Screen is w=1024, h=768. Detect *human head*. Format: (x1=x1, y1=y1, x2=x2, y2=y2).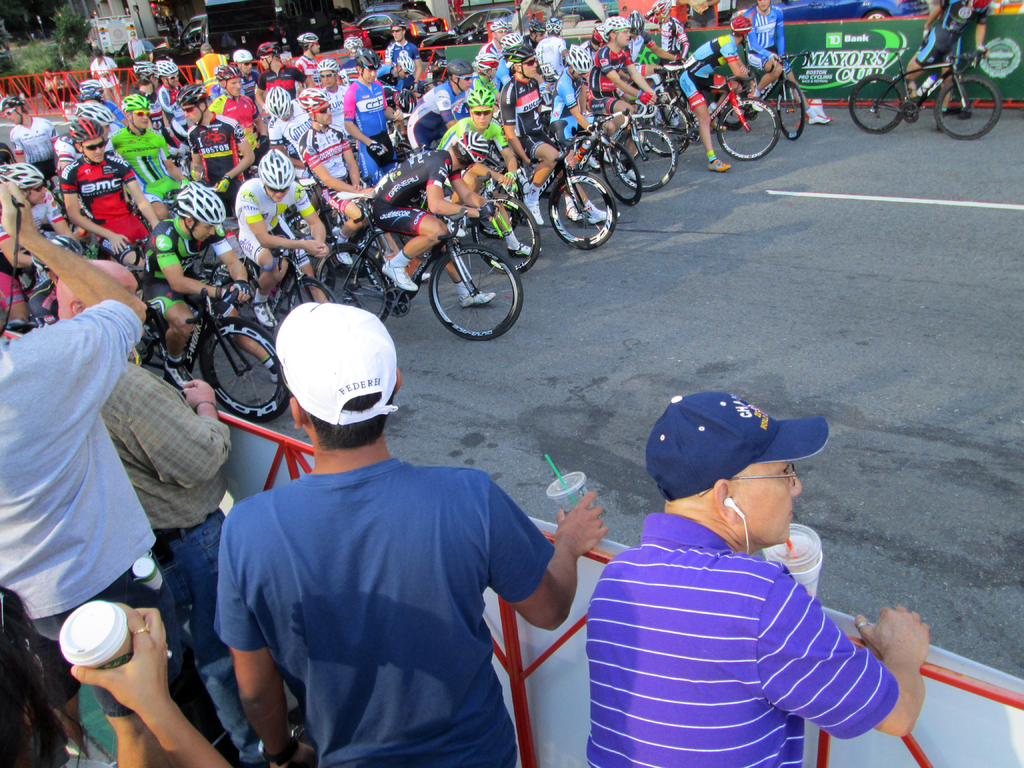
(x1=256, y1=148, x2=292, y2=202).
